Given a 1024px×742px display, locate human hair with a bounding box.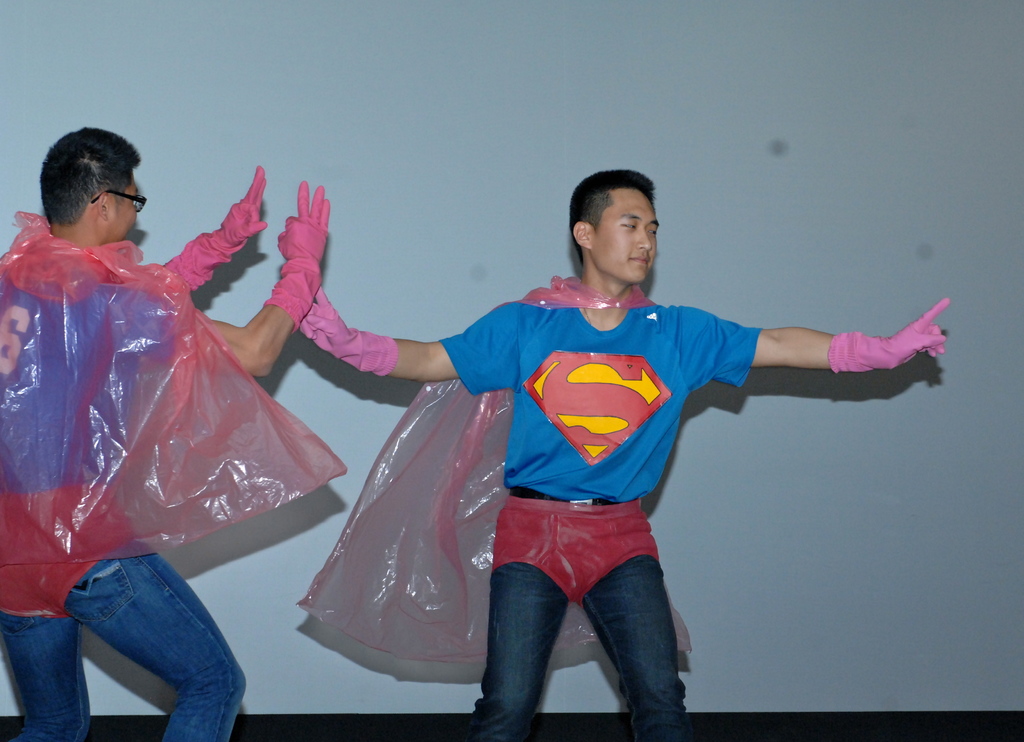
Located: (572,166,655,268).
